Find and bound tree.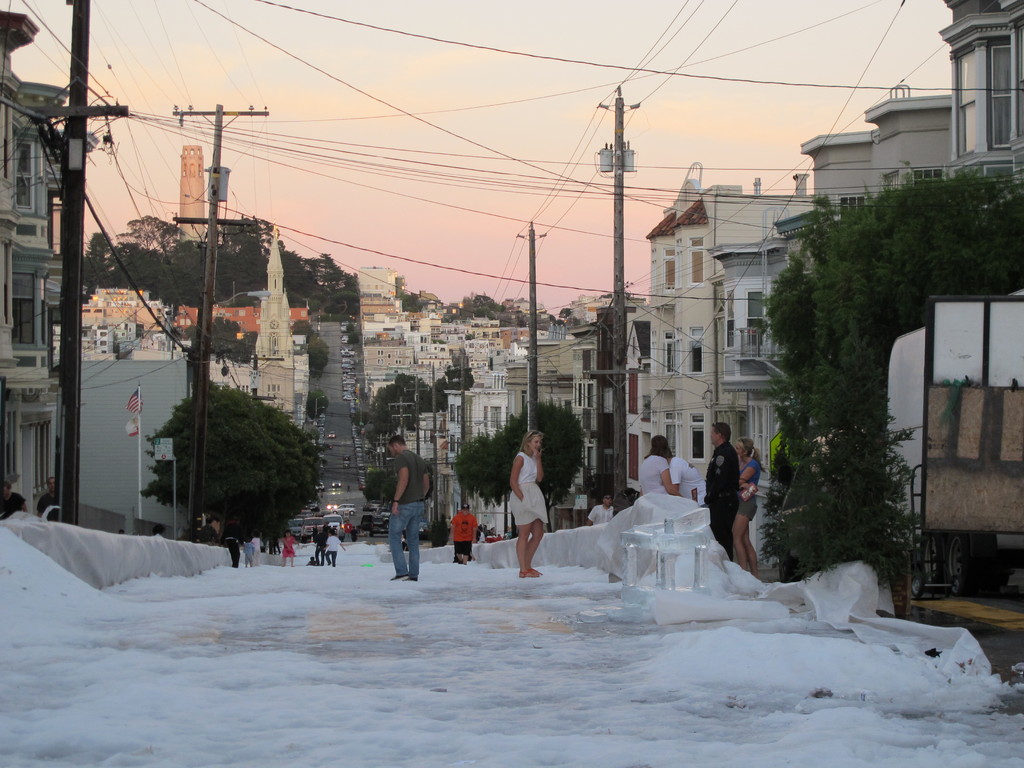
Bound: x1=447 y1=399 x2=589 y2=536.
